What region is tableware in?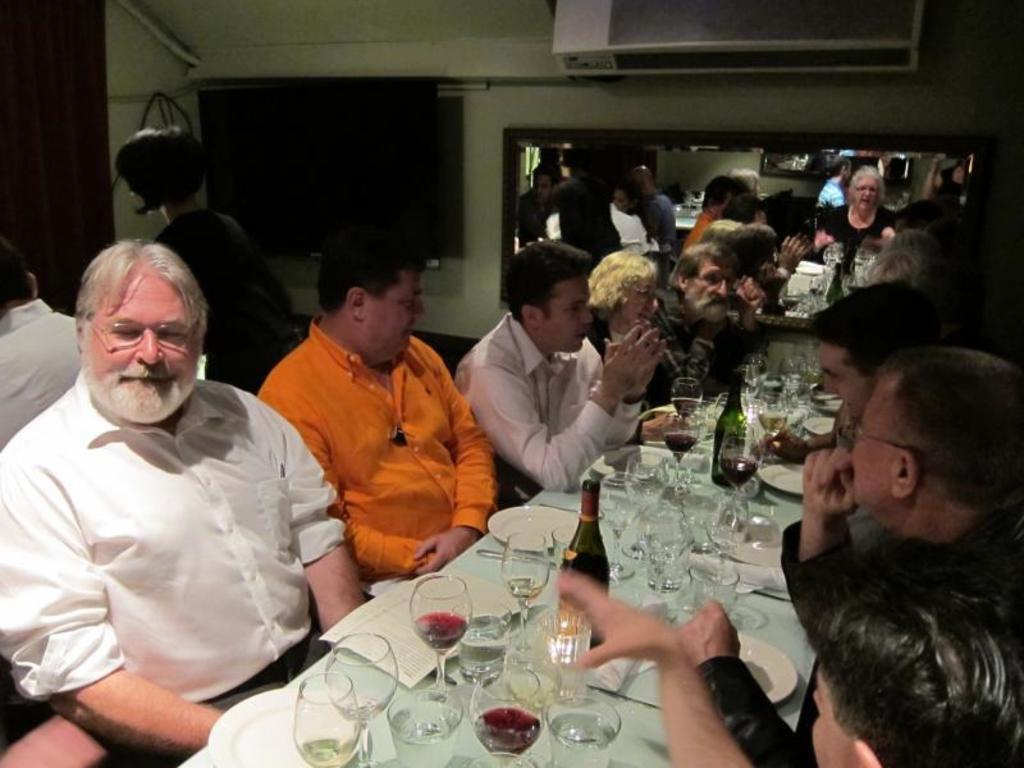
detection(750, 449, 804, 499).
